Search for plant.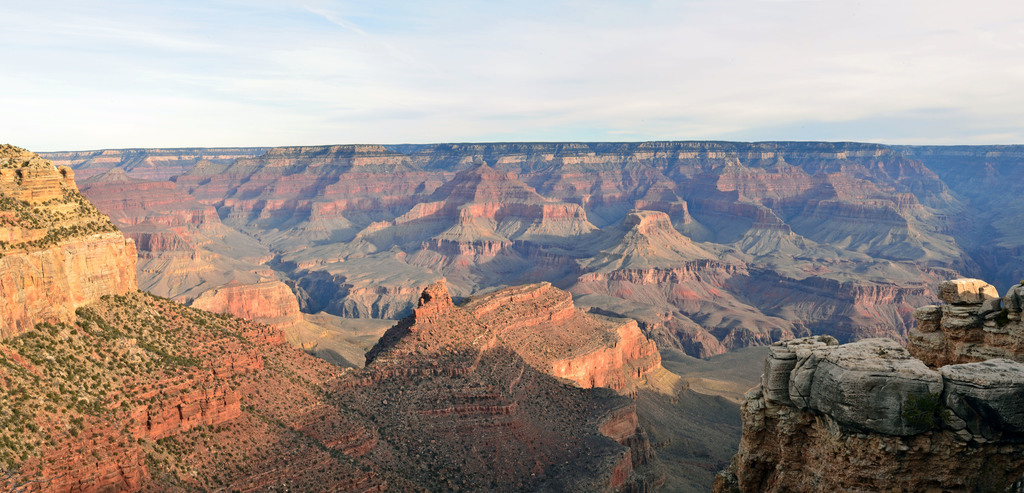
Found at (817, 331, 835, 344).
